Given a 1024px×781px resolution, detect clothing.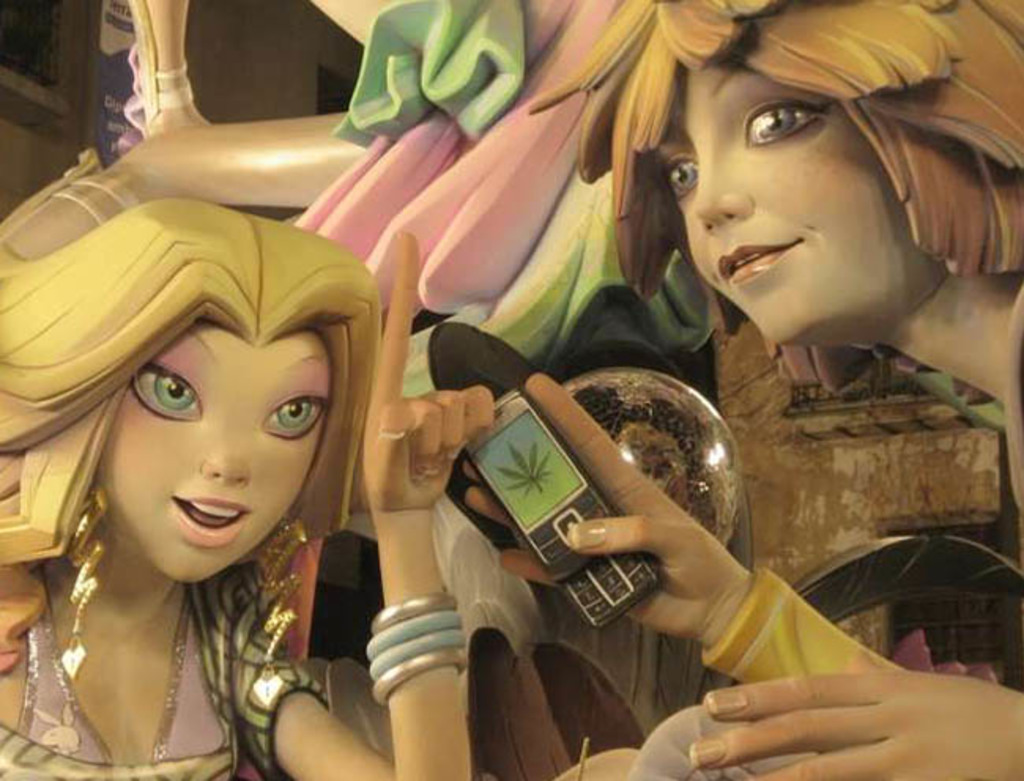
bbox=[0, 532, 247, 779].
